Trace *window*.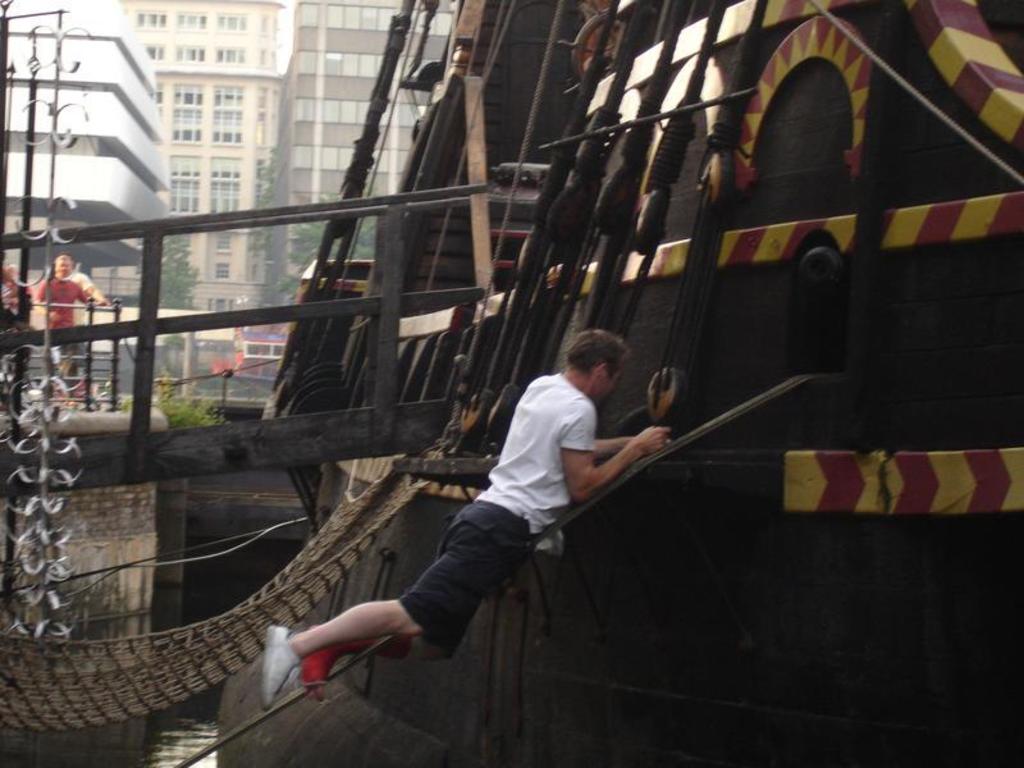
Traced to box=[212, 87, 244, 146].
